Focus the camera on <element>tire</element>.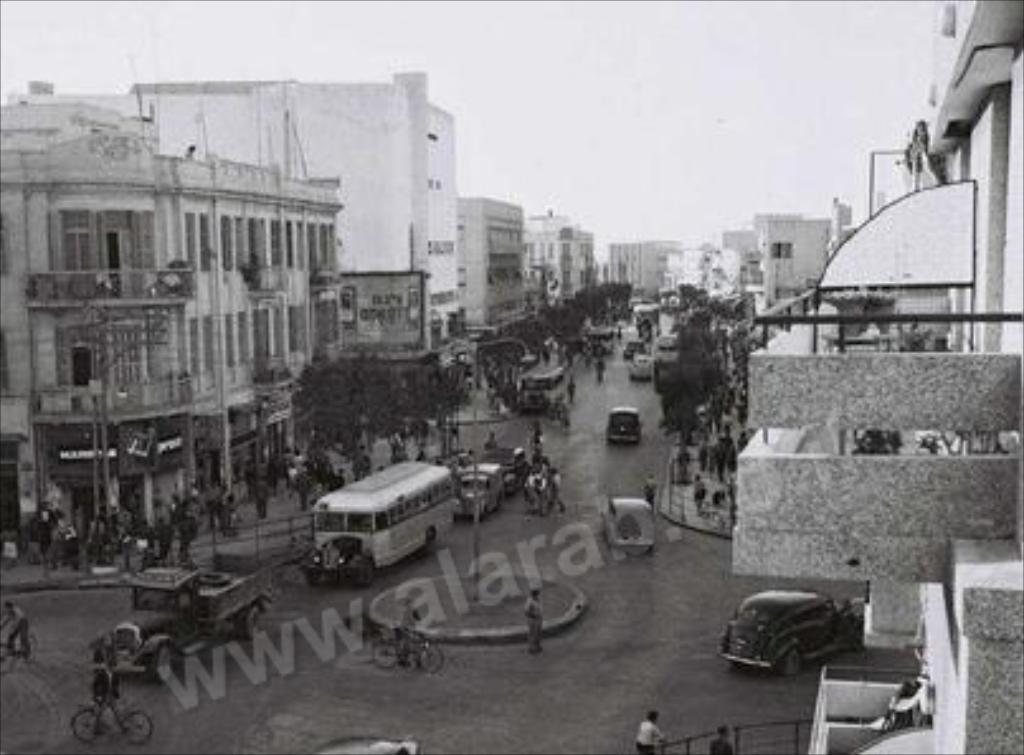
Focus region: BBox(144, 641, 175, 682).
